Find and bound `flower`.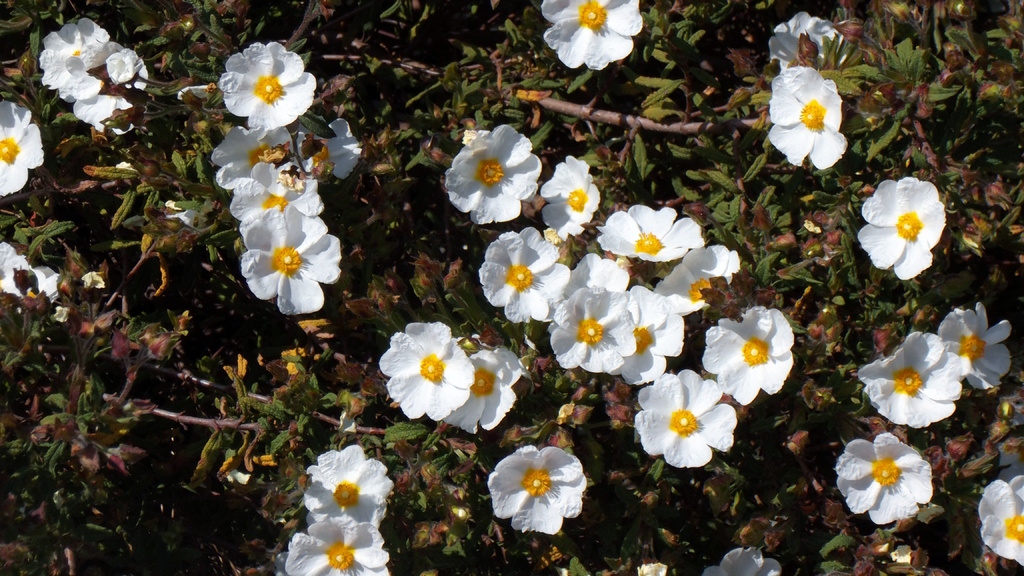
Bound: (213, 125, 300, 195).
